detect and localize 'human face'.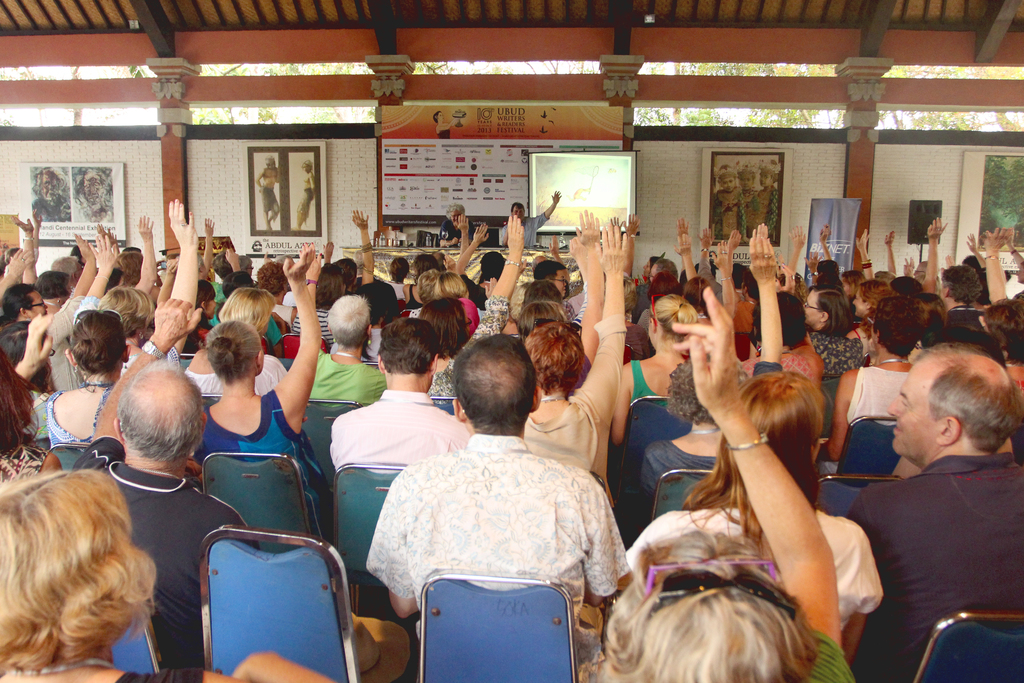
Localized at rect(30, 287, 44, 315).
